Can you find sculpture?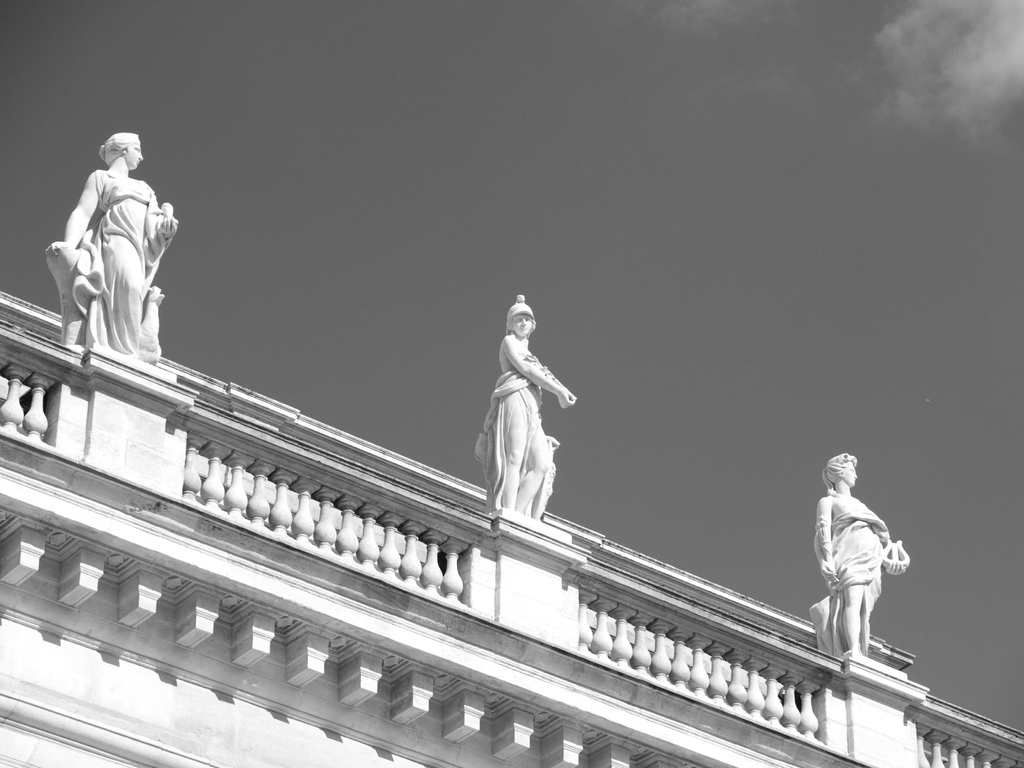
Yes, bounding box: 808,452,908,660.
